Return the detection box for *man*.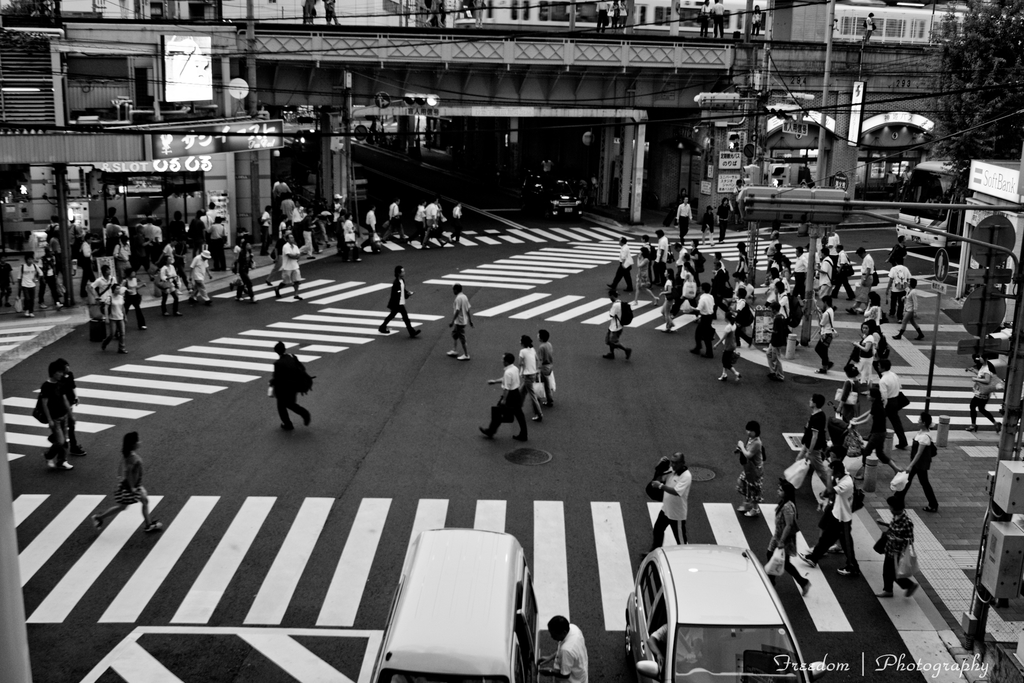
Rect(271, 238, 305, 307).
